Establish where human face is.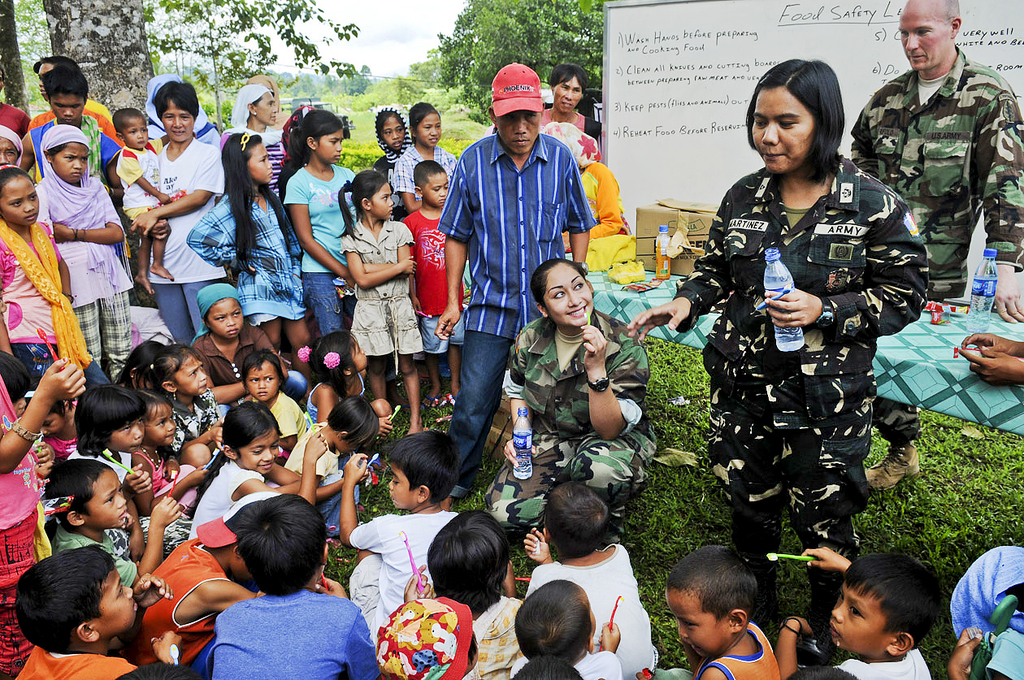
Established at (50, 139, 89, 181).
